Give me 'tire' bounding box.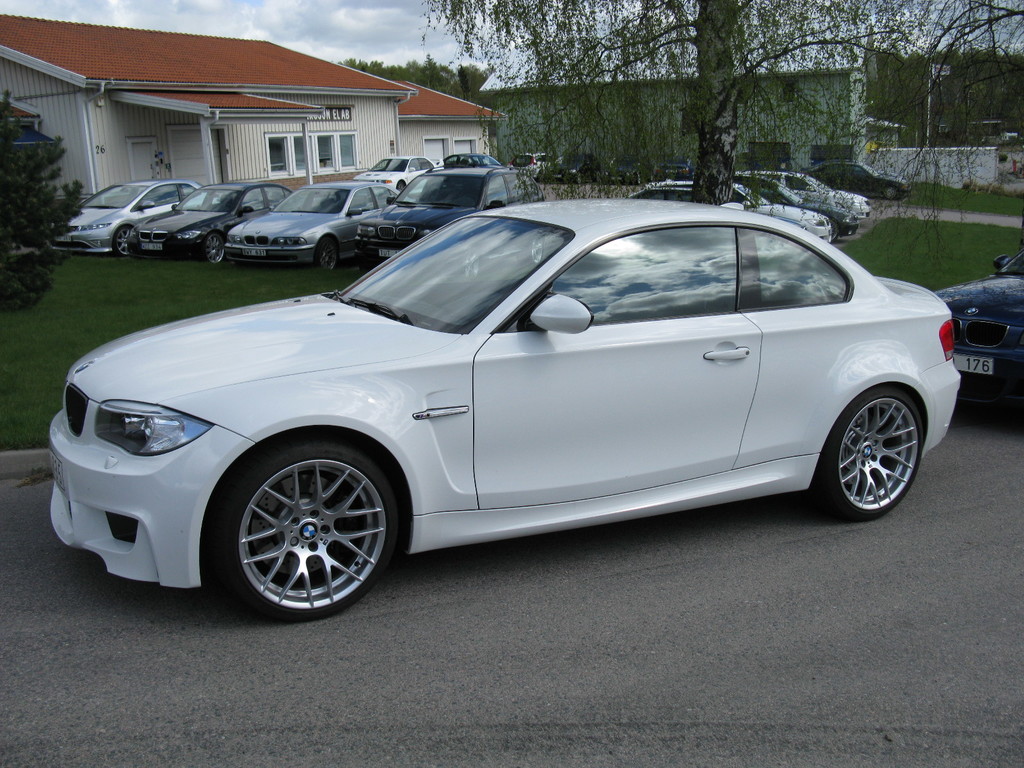
813 383 921 521.
